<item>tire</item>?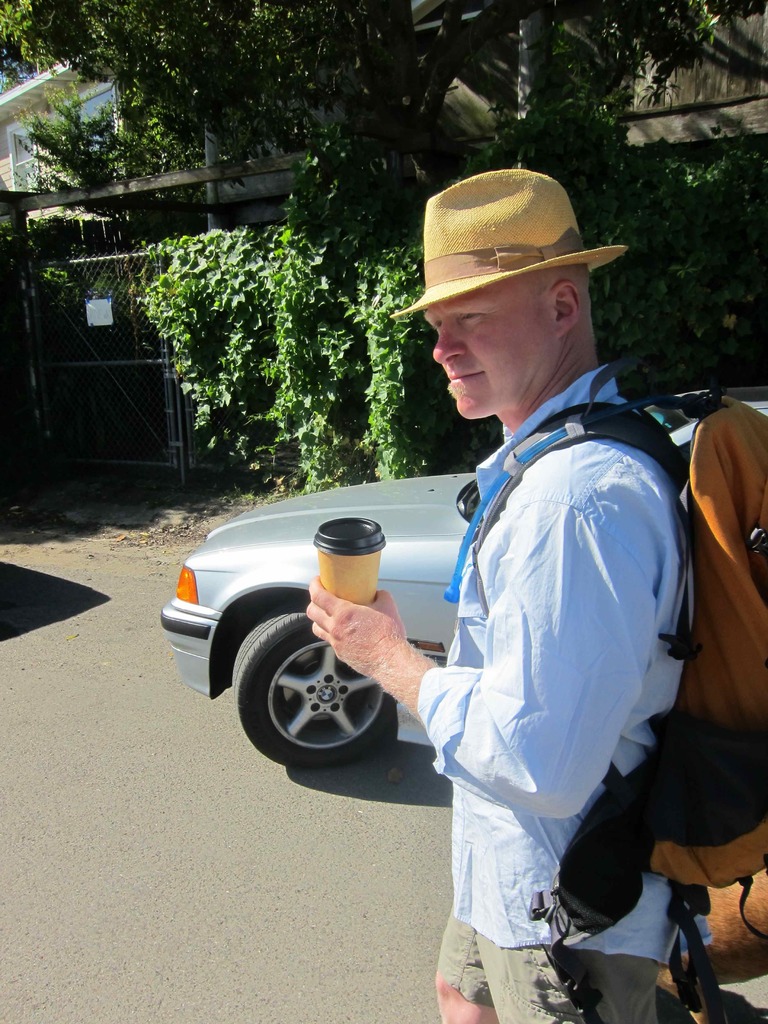
223,611,413,778
